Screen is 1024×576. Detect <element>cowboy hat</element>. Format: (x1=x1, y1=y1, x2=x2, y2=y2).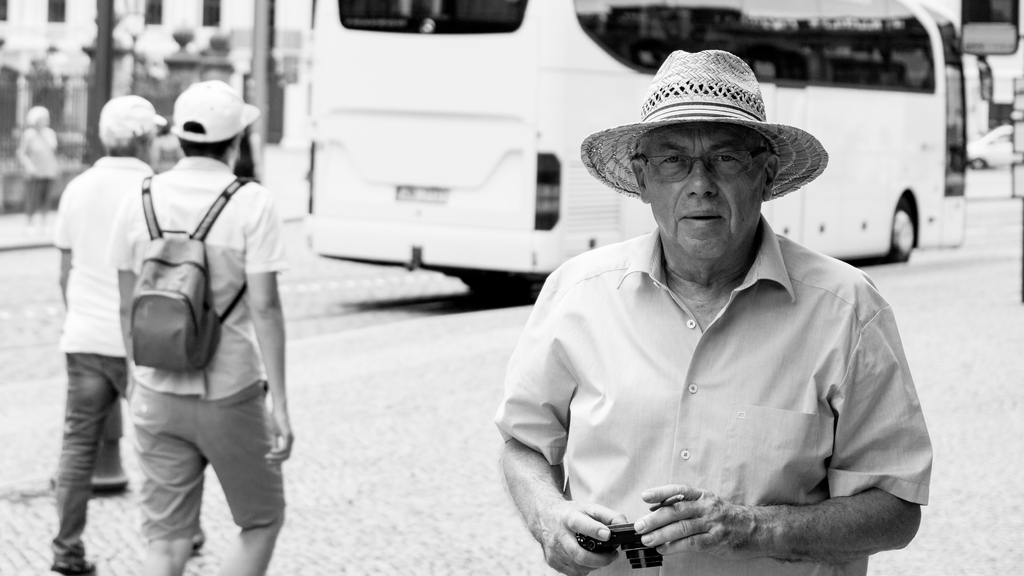
(x1=594, y1=52, x2=815, y2=214).
